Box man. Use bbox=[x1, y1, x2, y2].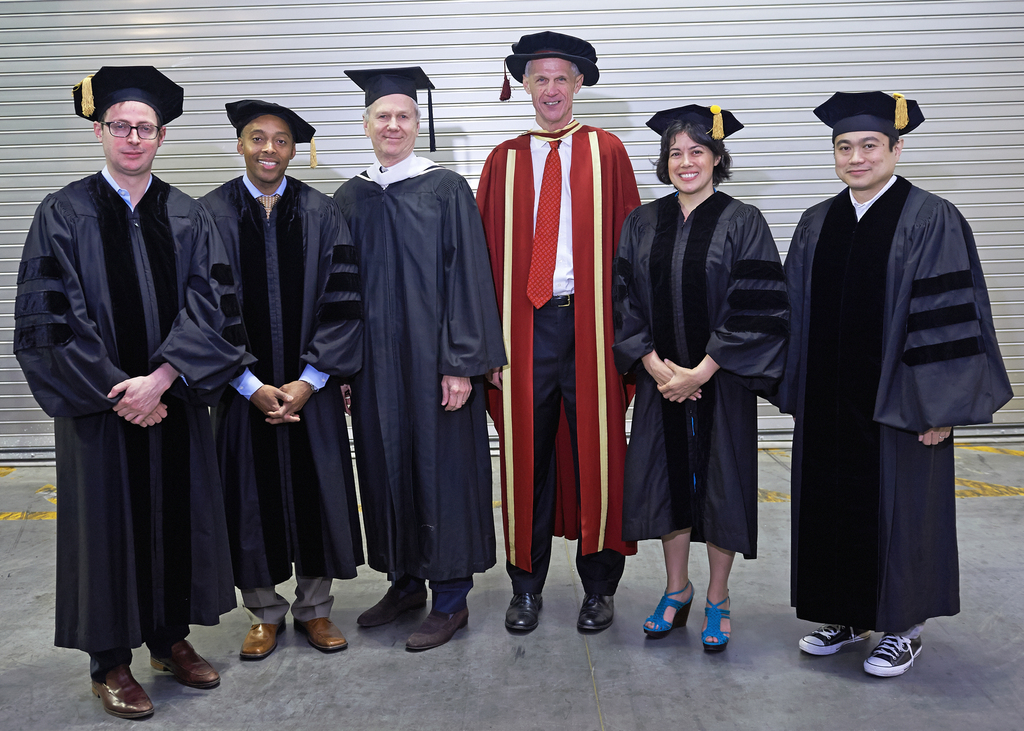
bbox=[8, 65, 245, 722].
